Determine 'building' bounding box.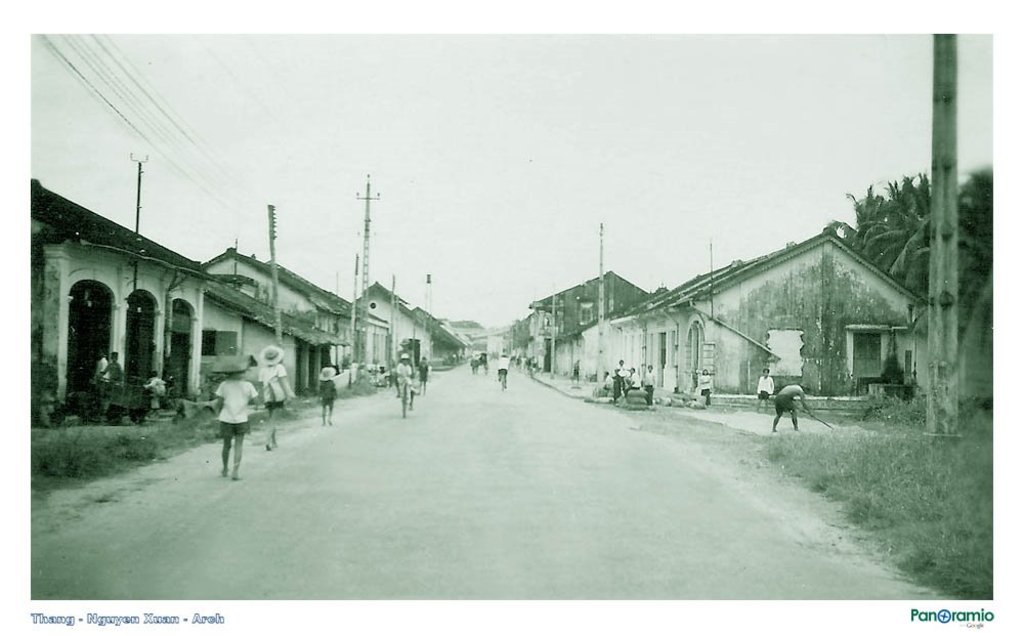
Determined: 521,241,912,416.
